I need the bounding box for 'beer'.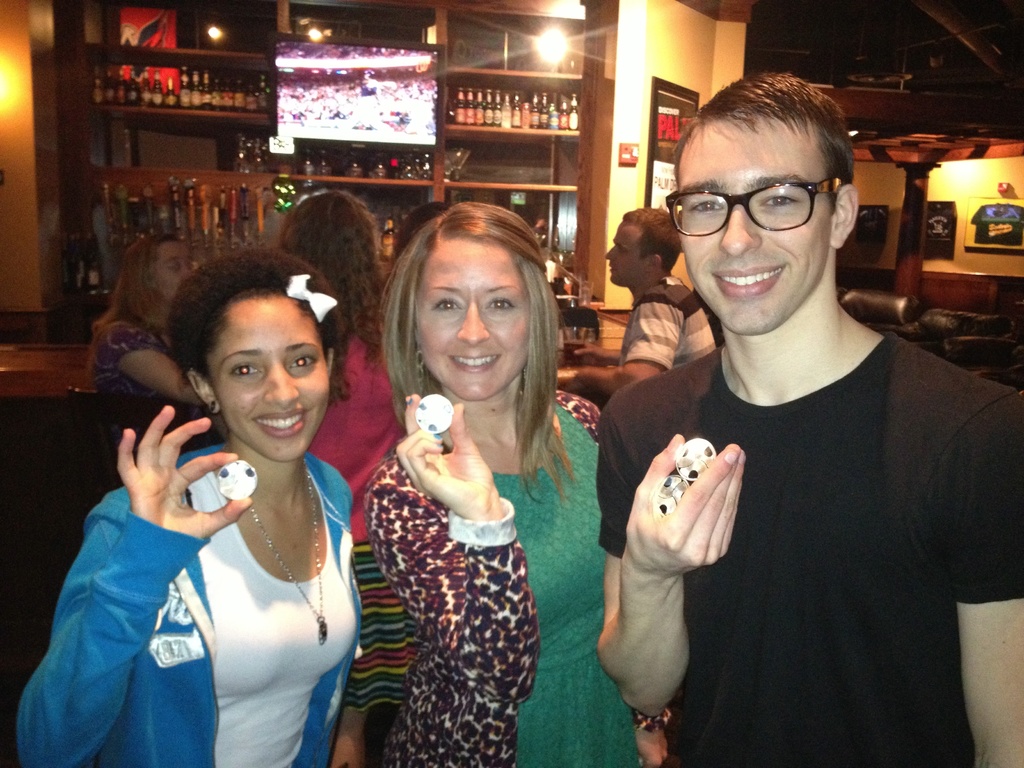
Here it is: crop(549, 104, 559, 130).
